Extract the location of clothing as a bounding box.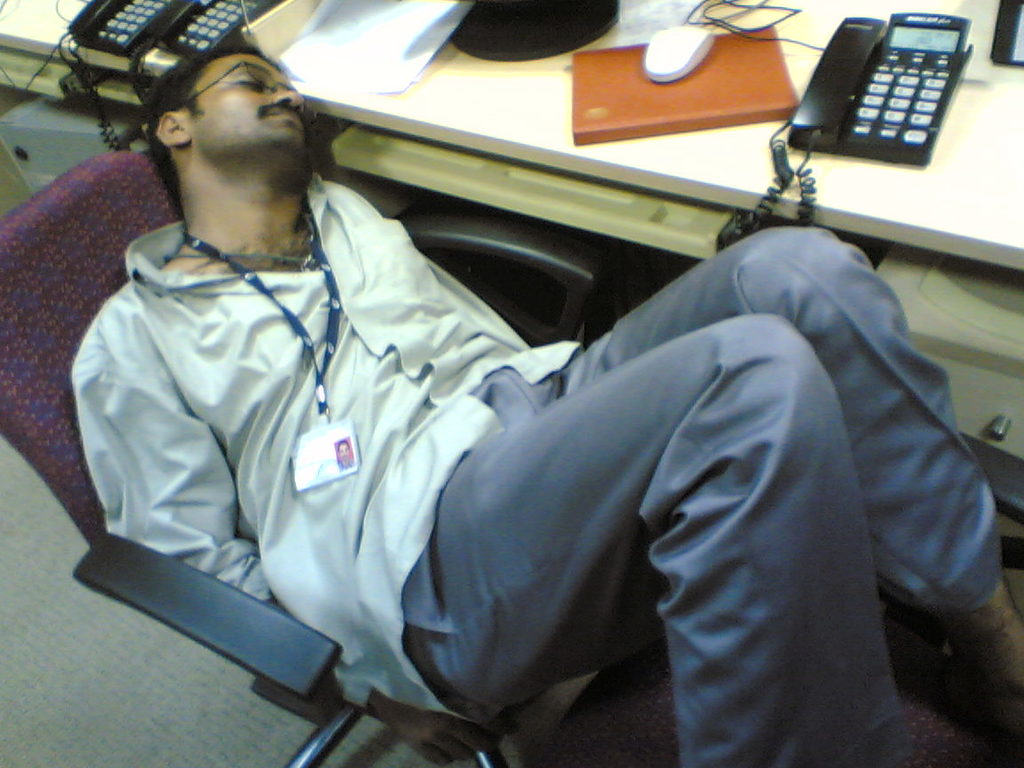
[x1=134, y1=58, x2=967, y2=755].
